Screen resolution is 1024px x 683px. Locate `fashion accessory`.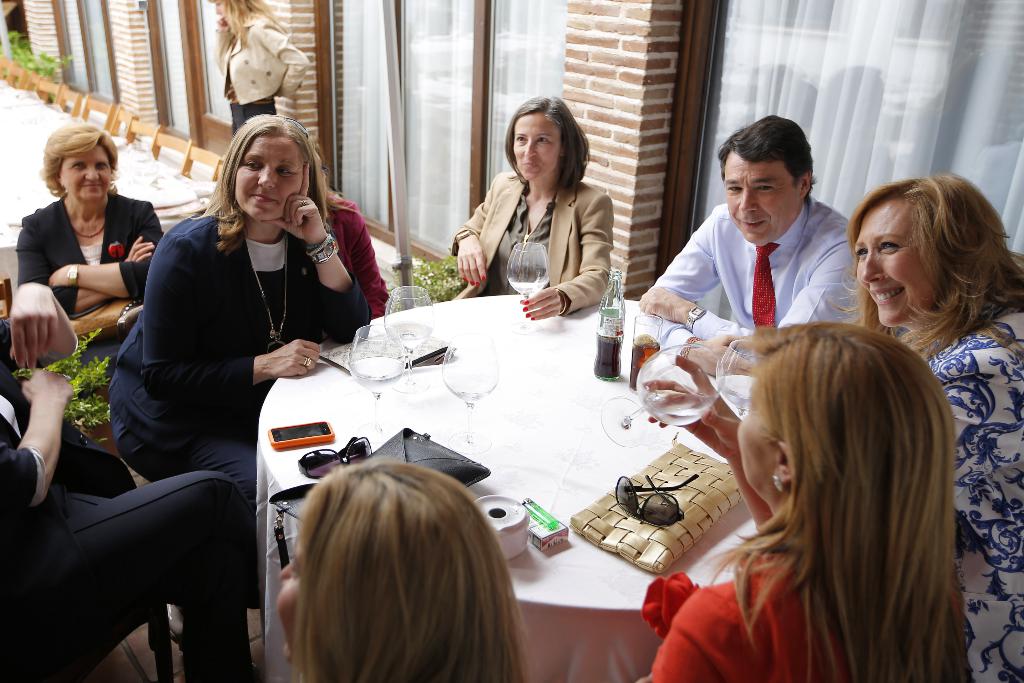
296, 434, 371, 480.
